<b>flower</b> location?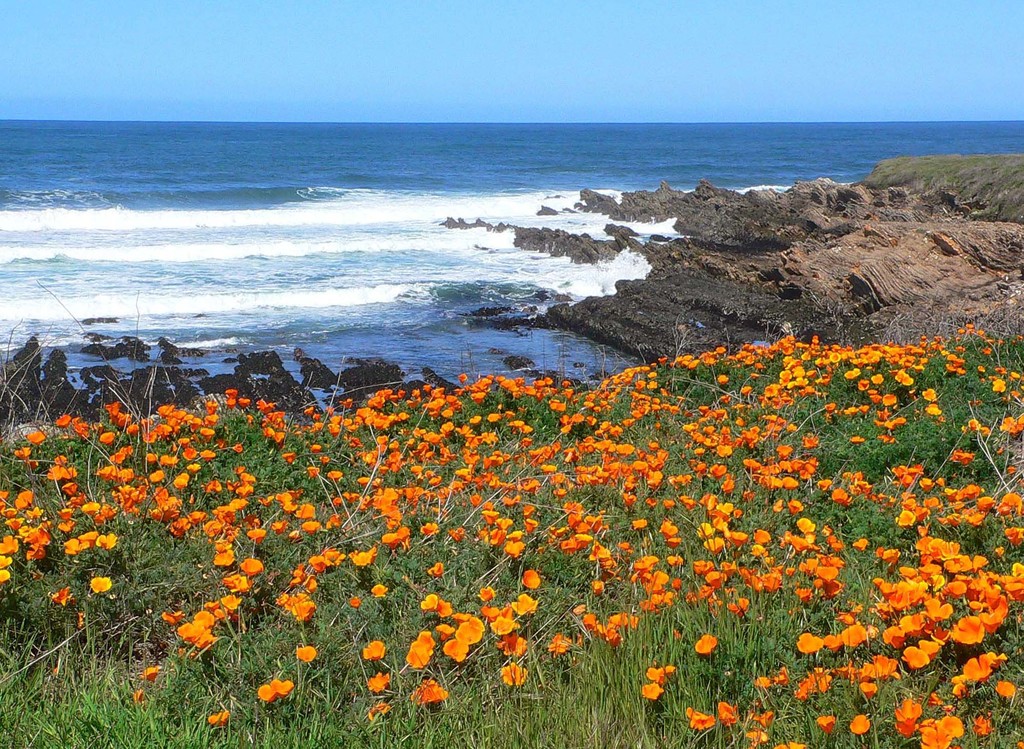
<region>155, 597, 228, 675</region>
